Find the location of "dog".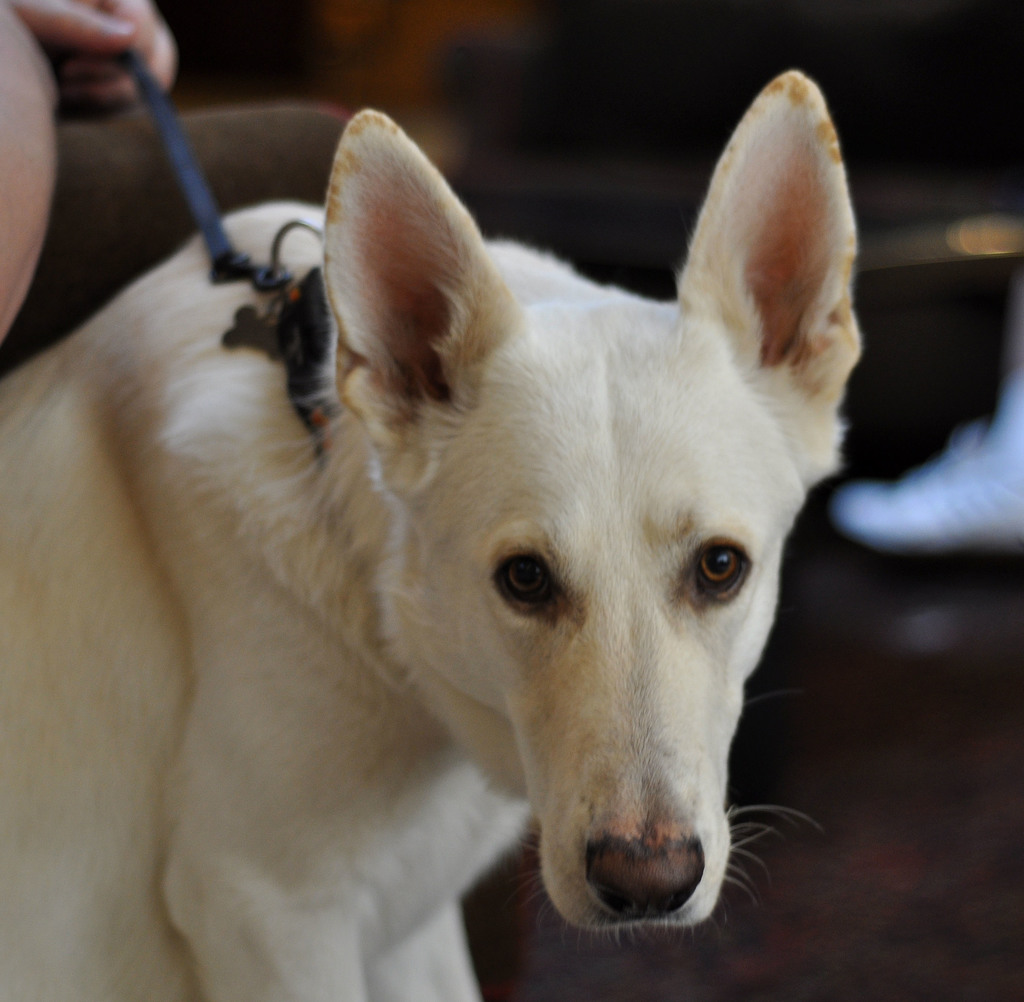
Location: [0, 68, 862, 1001].
